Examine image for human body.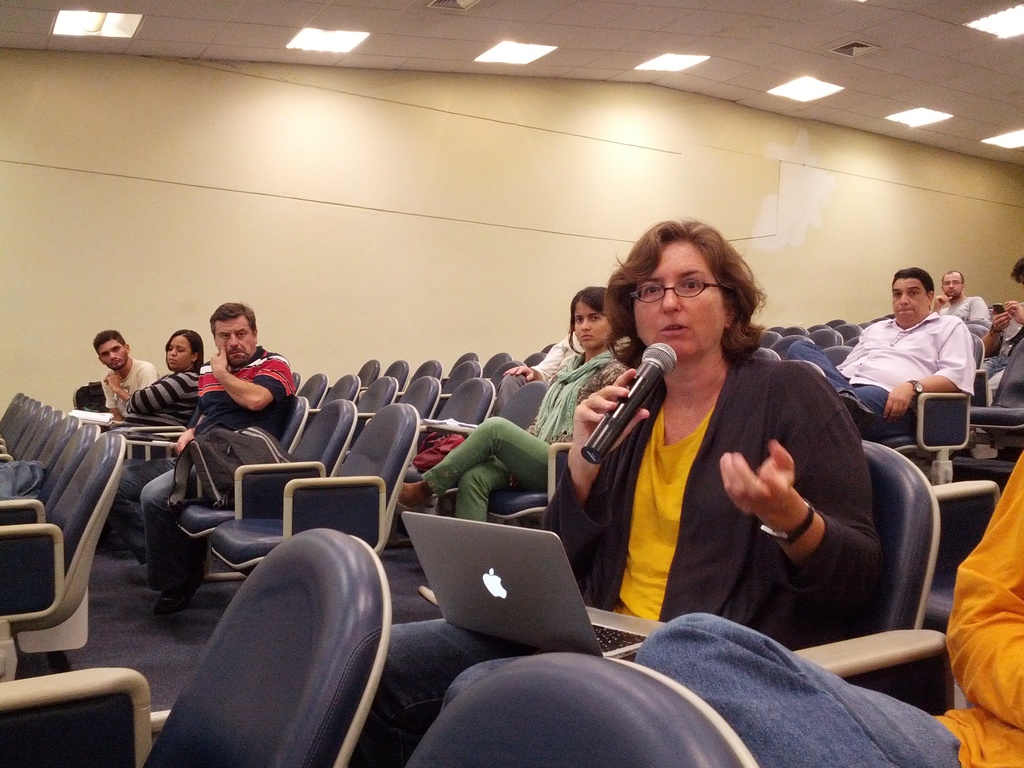
Examination result: left=102, top=362, right=161, bottom=415.
